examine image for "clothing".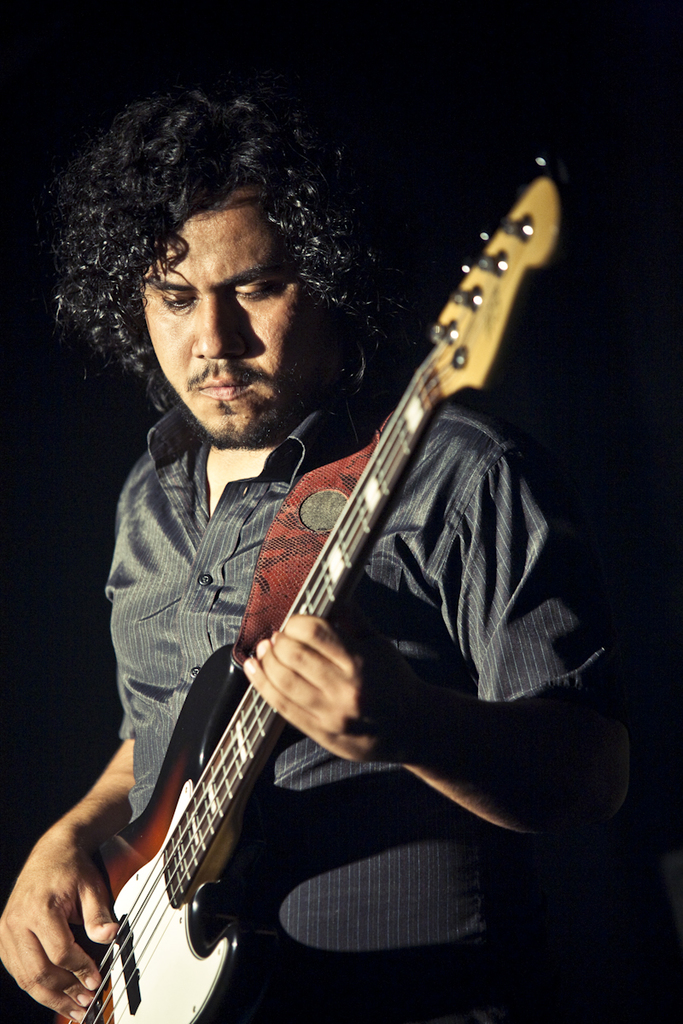
Examination result: <region>90, 175, 551, 1023</region>.
